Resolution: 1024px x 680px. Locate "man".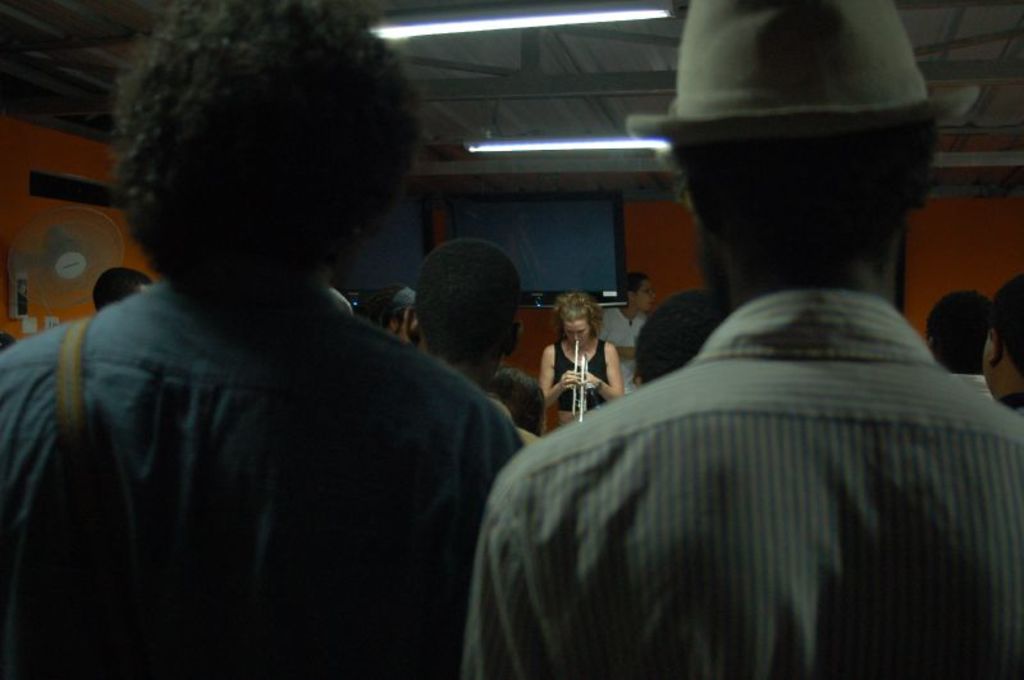
locate(993, 275, 1023, 409).
